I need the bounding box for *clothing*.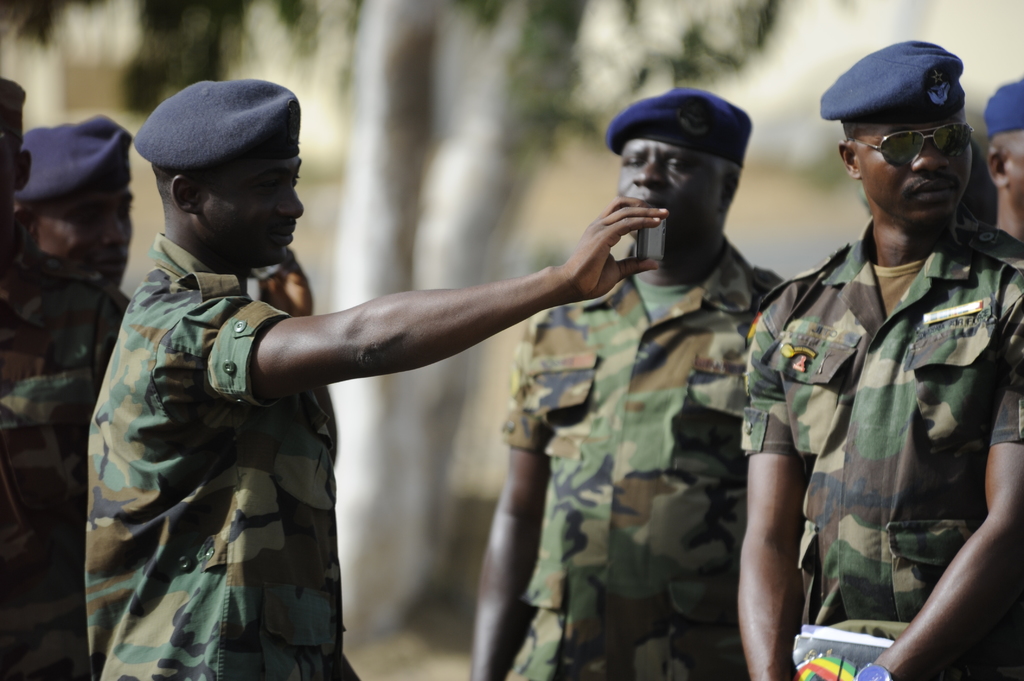
Here it is: select_region(89, 233, 346, 680).
